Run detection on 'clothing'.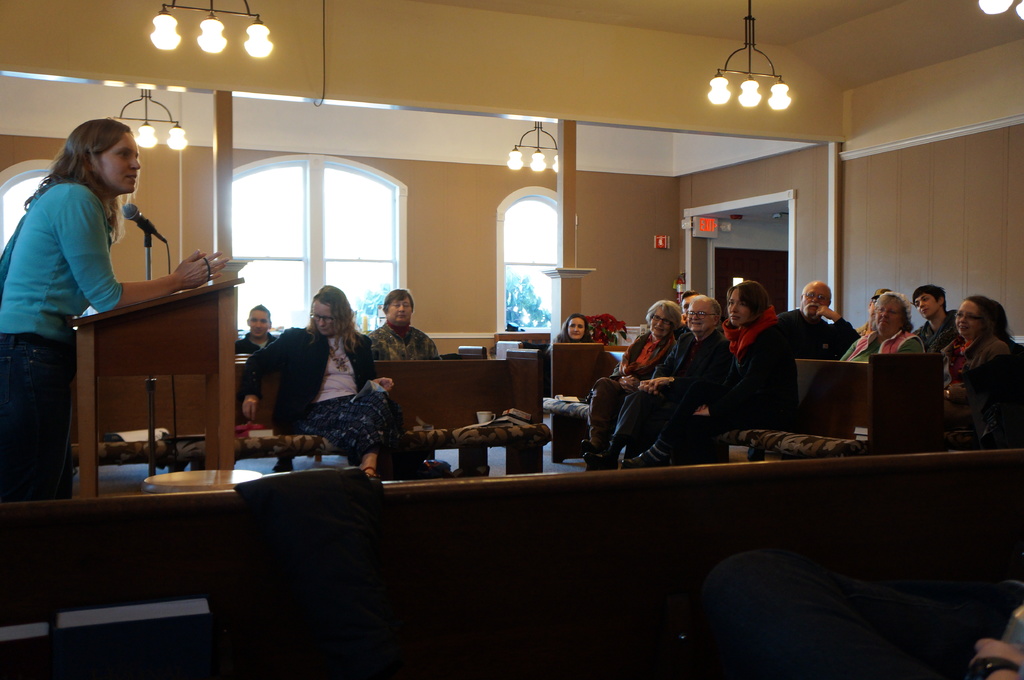
Result: rect(236, 335, 375, 413).
